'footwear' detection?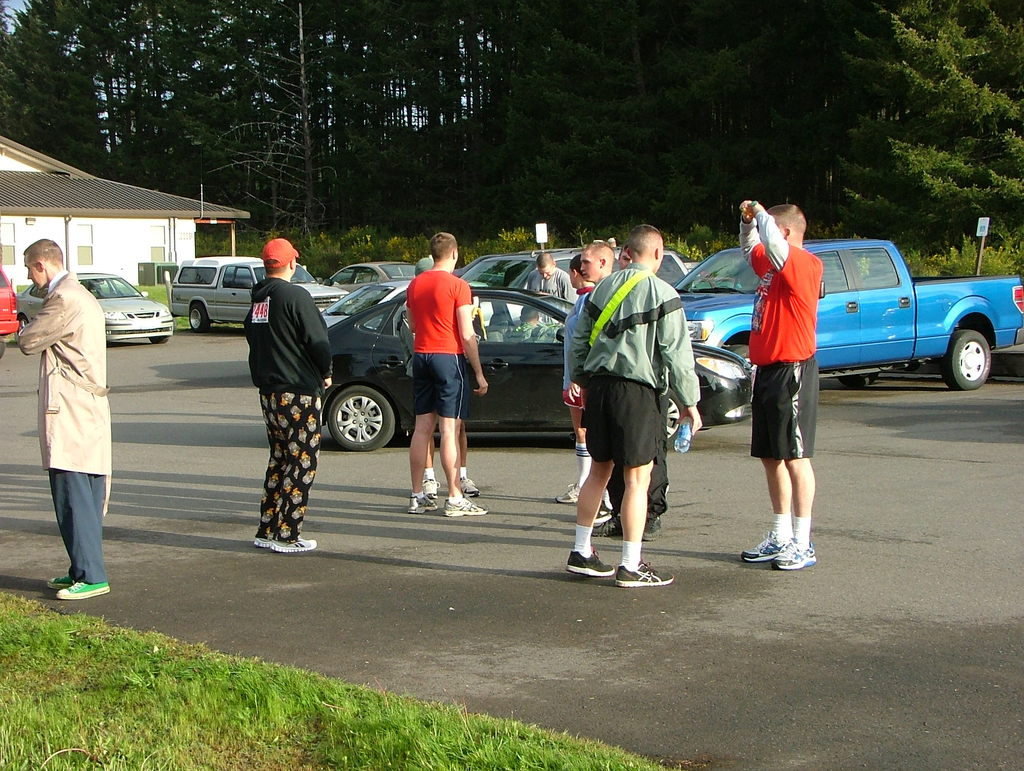
<box>610,561,676,590</box>
